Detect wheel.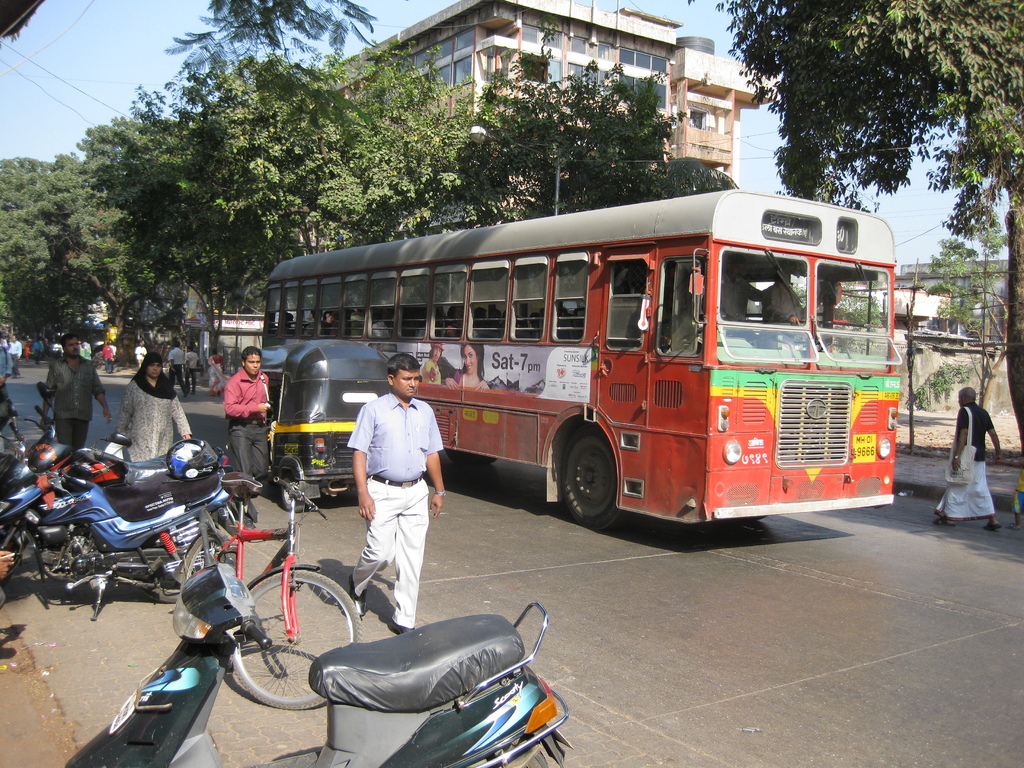
Detected at bbox=(0, 527, 17, 585).
